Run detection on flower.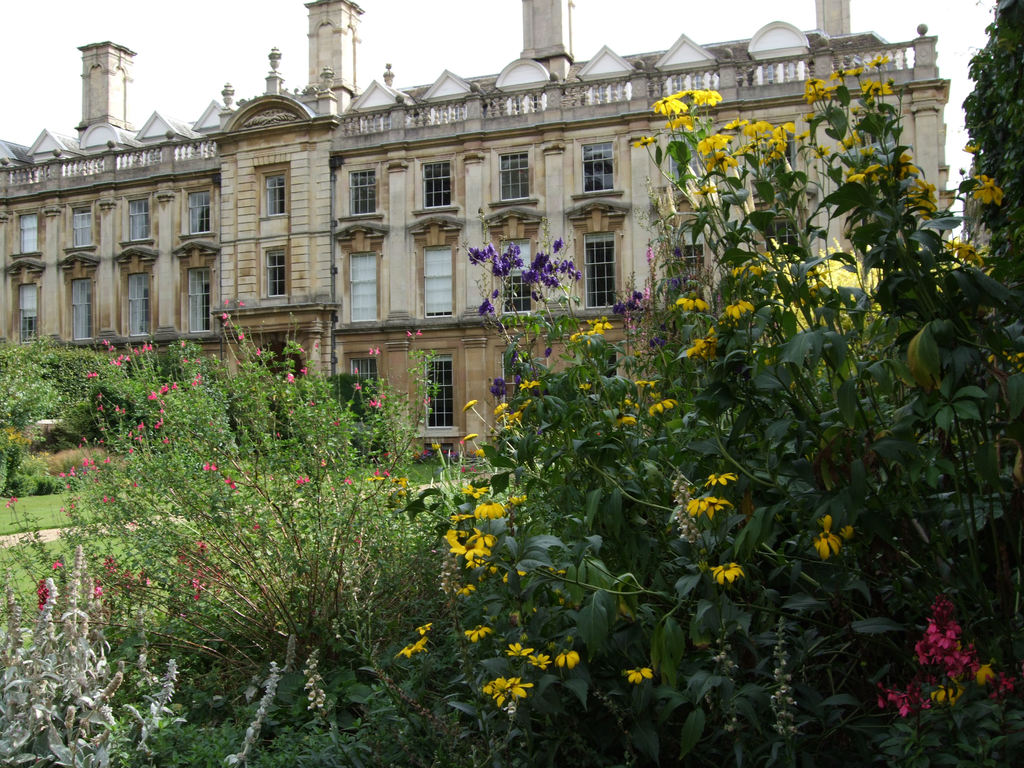
Result: select_region(452, 514, 476, 520).
